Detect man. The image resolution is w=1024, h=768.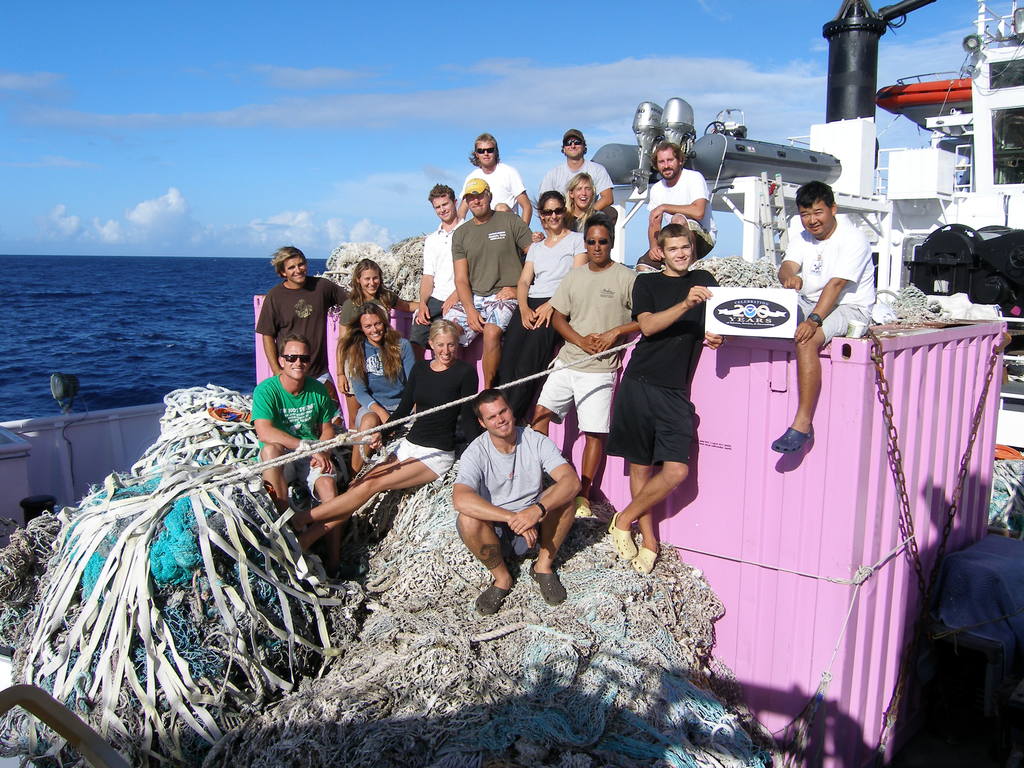
x1=452, y1=389, x2=582, y2=618.
